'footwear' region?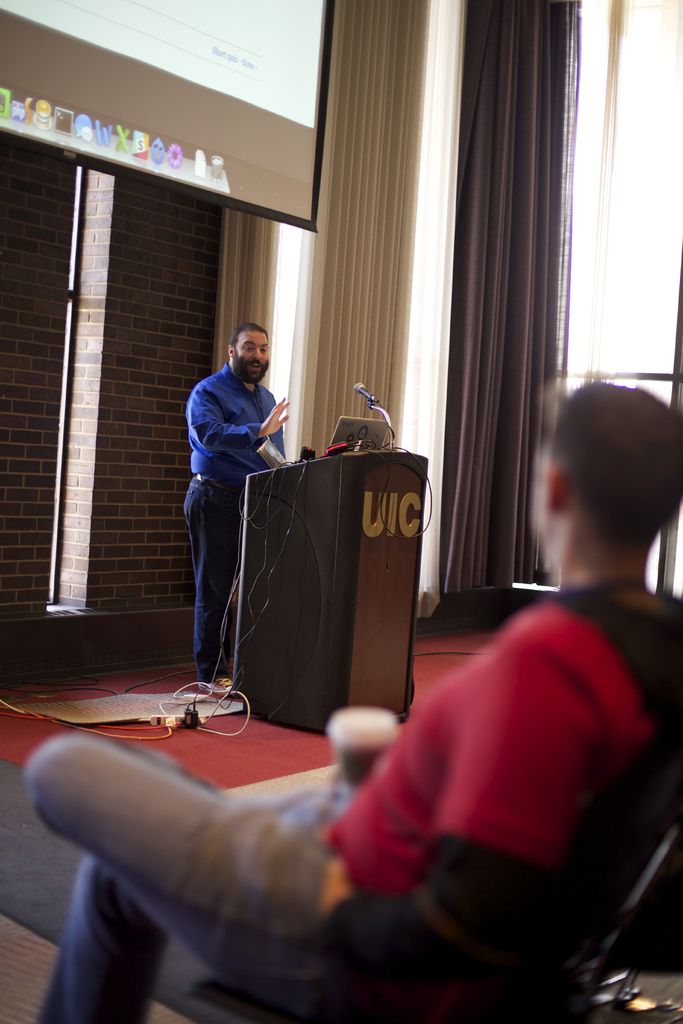
l=196, t=672, r=236, b=695
